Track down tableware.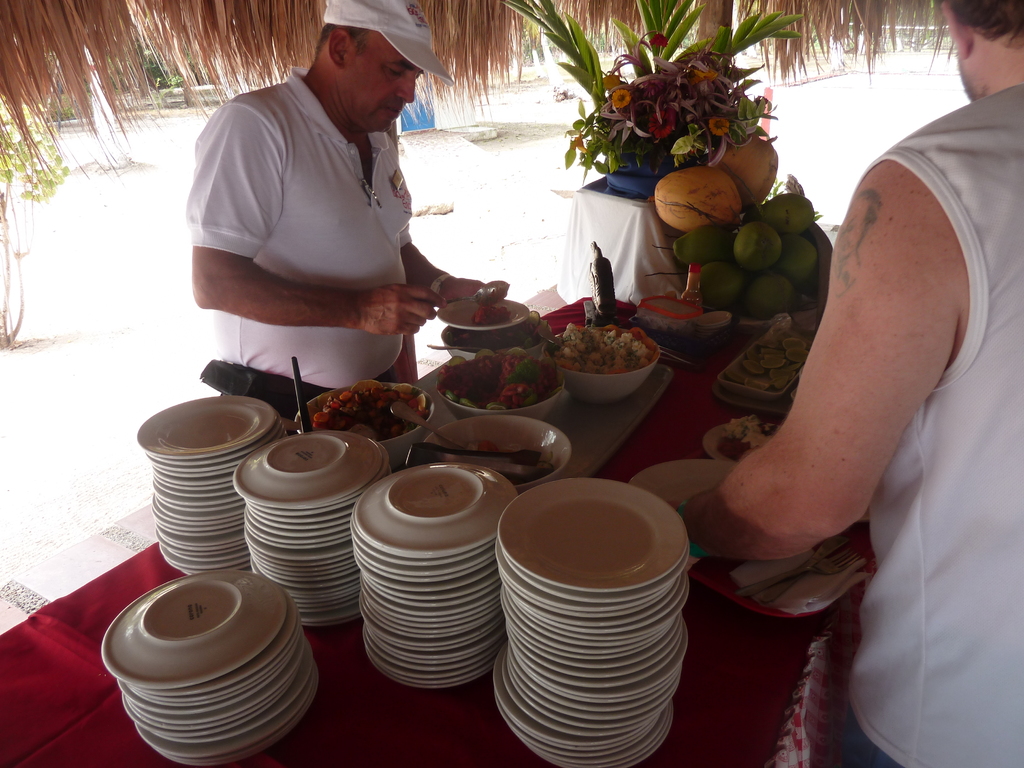
Tracked to 628,460,738,508.
